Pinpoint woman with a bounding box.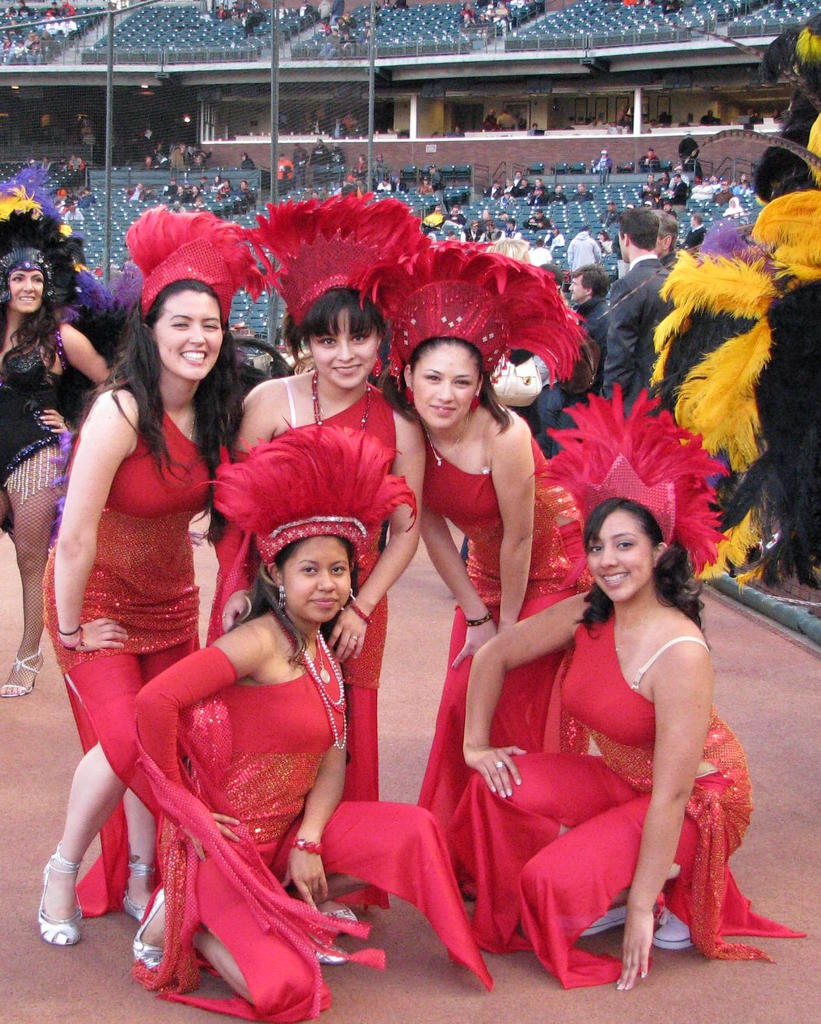
bbox(545, 227, 566, 250).
